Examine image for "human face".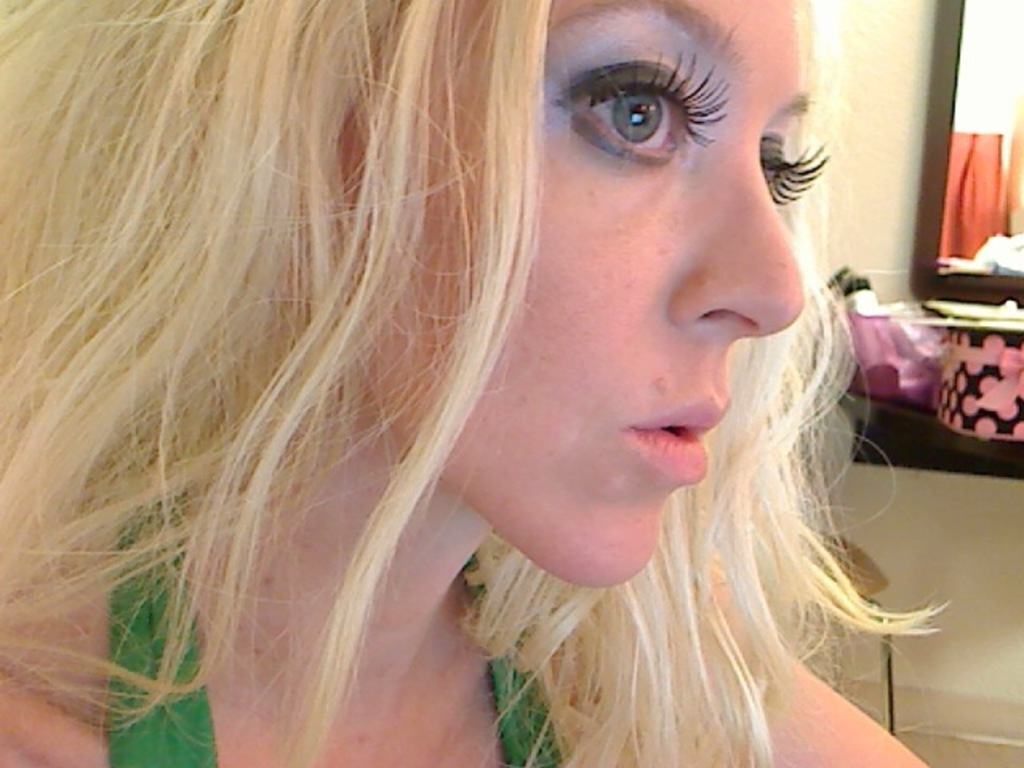
Examination result: <region>360, 0, 827, 597</region>.
